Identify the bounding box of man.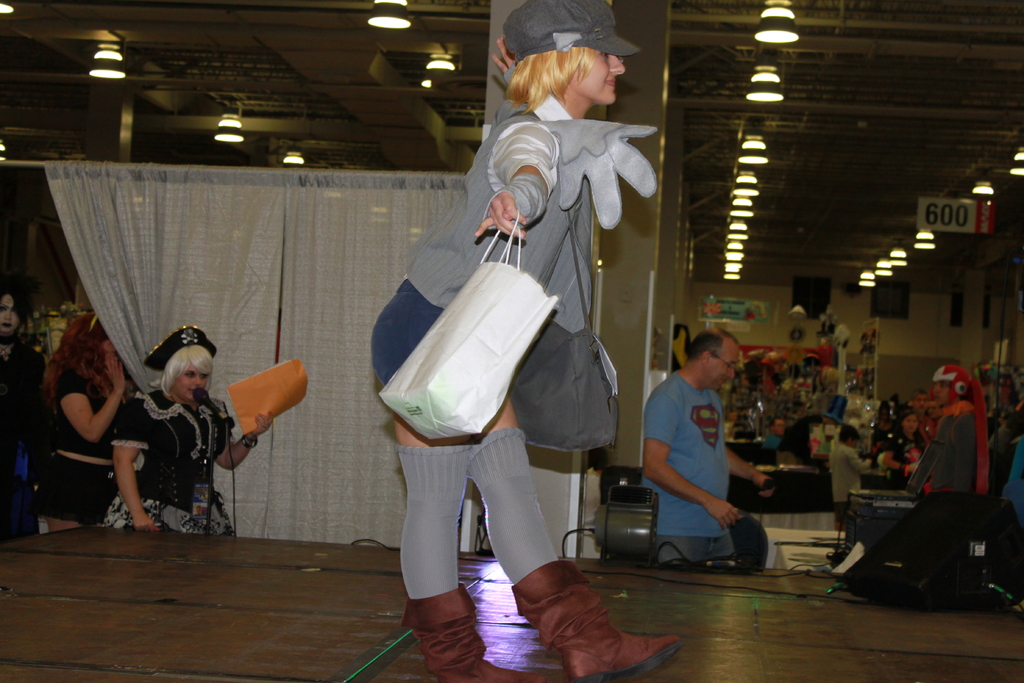
{"left": 909, "top": 389, "right": 938, "bottom": 436}.
